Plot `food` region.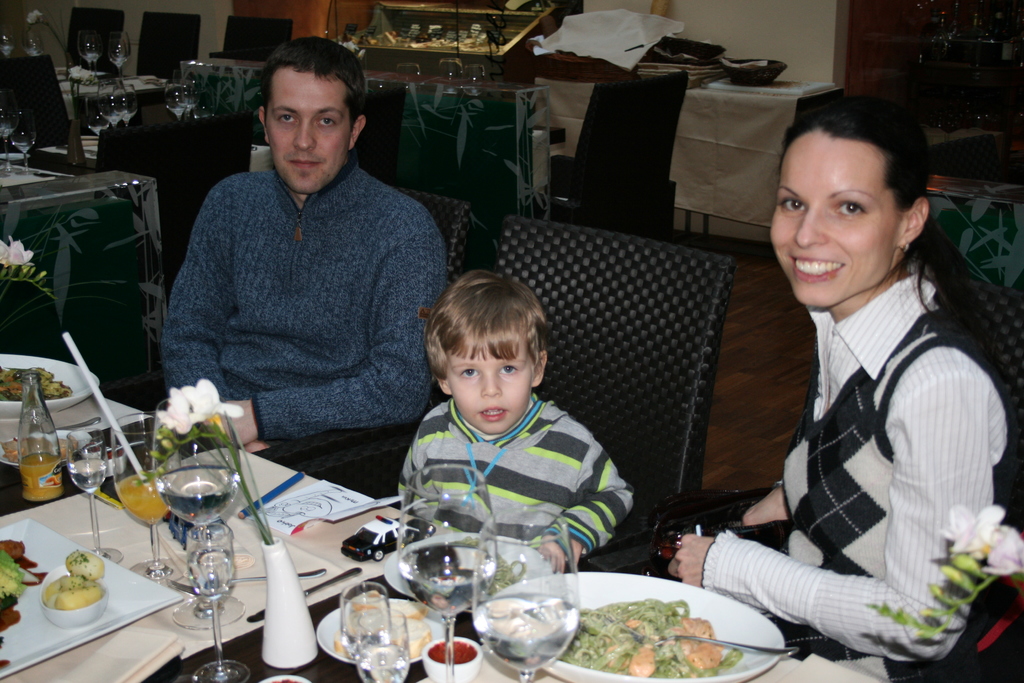
Plotted at rect(54, 472, 62, 486).
